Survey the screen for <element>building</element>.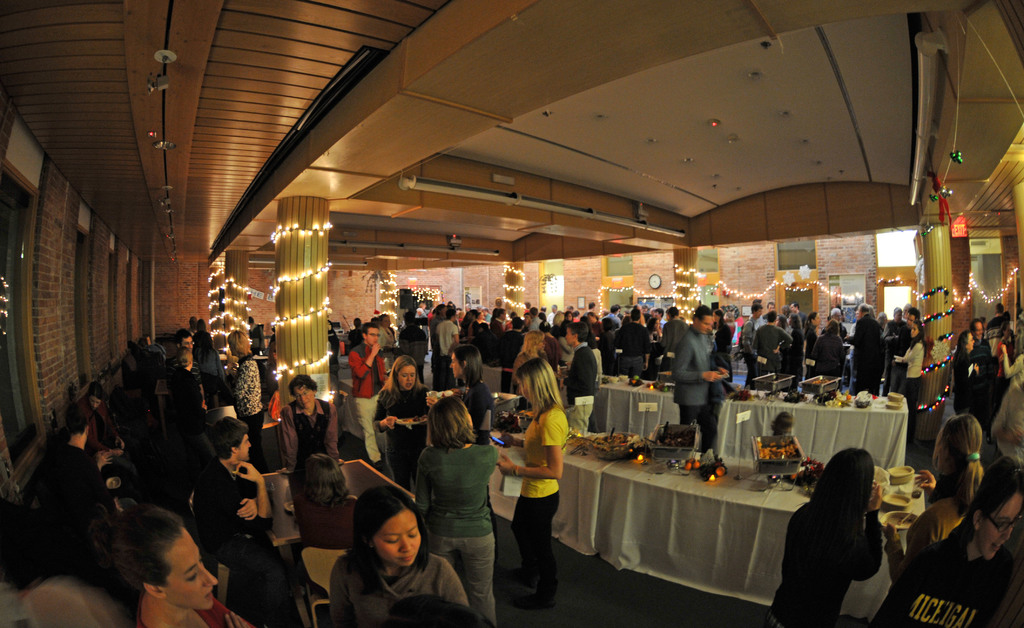
Survey found: select_region(0, 0, 1023, 627).
